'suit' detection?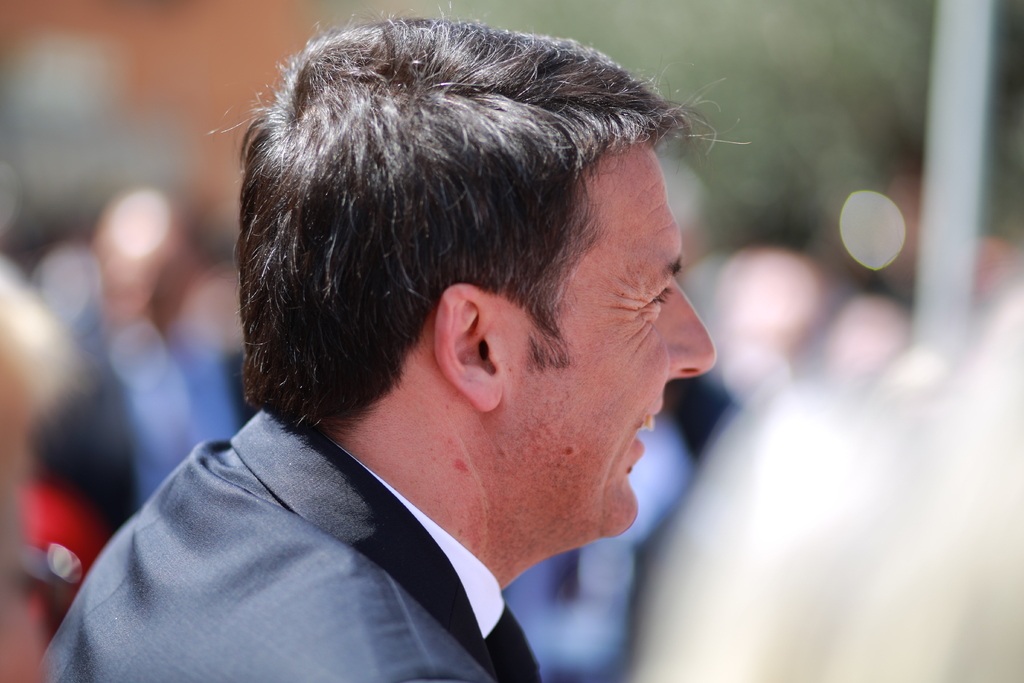
26/374/604/677
